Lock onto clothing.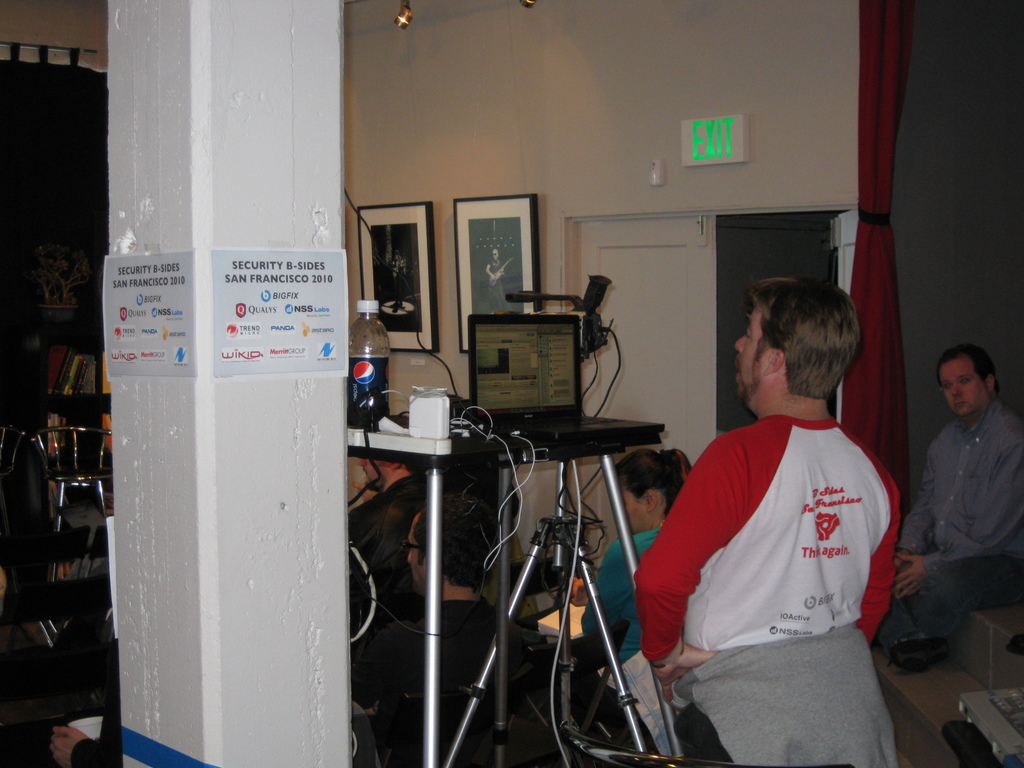
Locked: l=636, t=412, r=905, b=767.
